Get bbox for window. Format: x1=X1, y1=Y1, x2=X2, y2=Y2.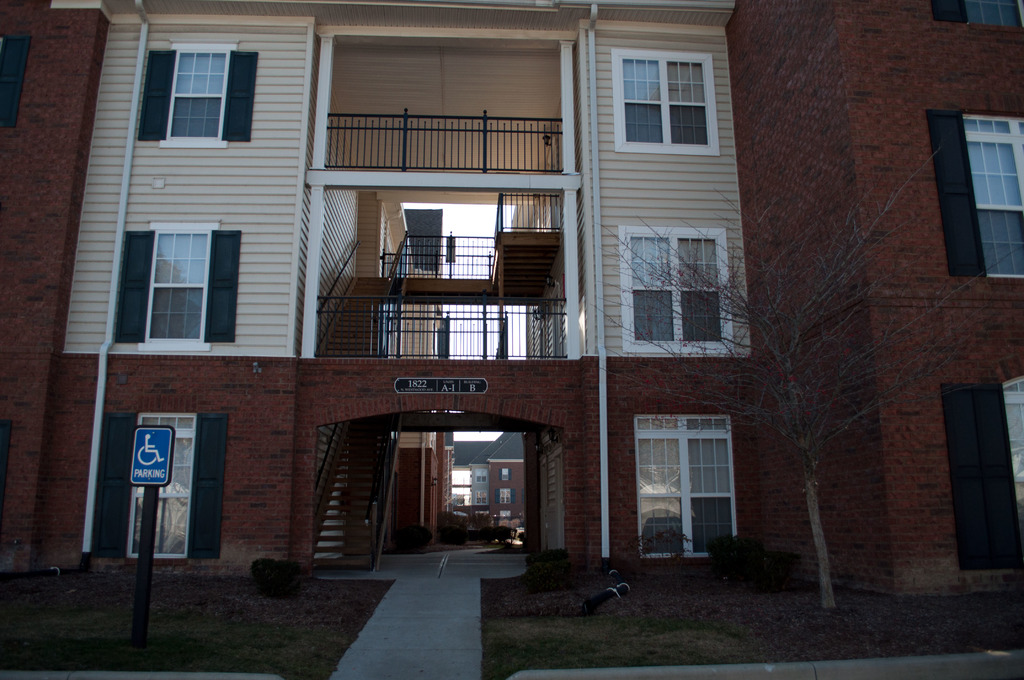
x1=135, y1=40, x2=262, y2=154.
